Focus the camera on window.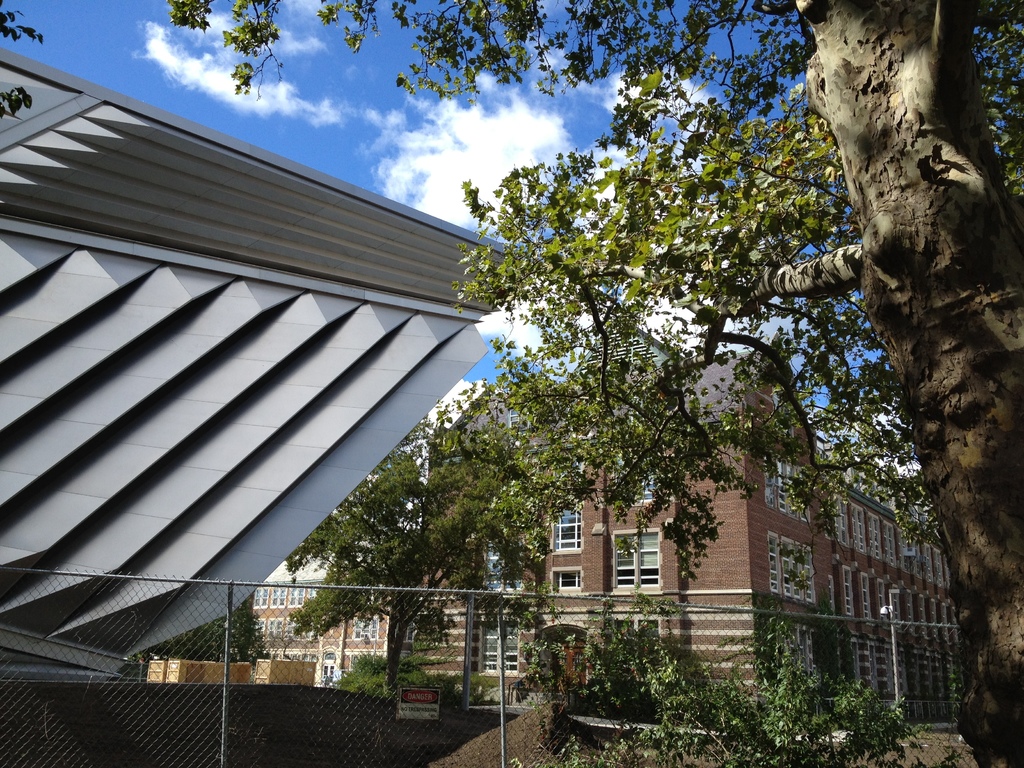
Focus region: rect(303, 579, 321, 604).
